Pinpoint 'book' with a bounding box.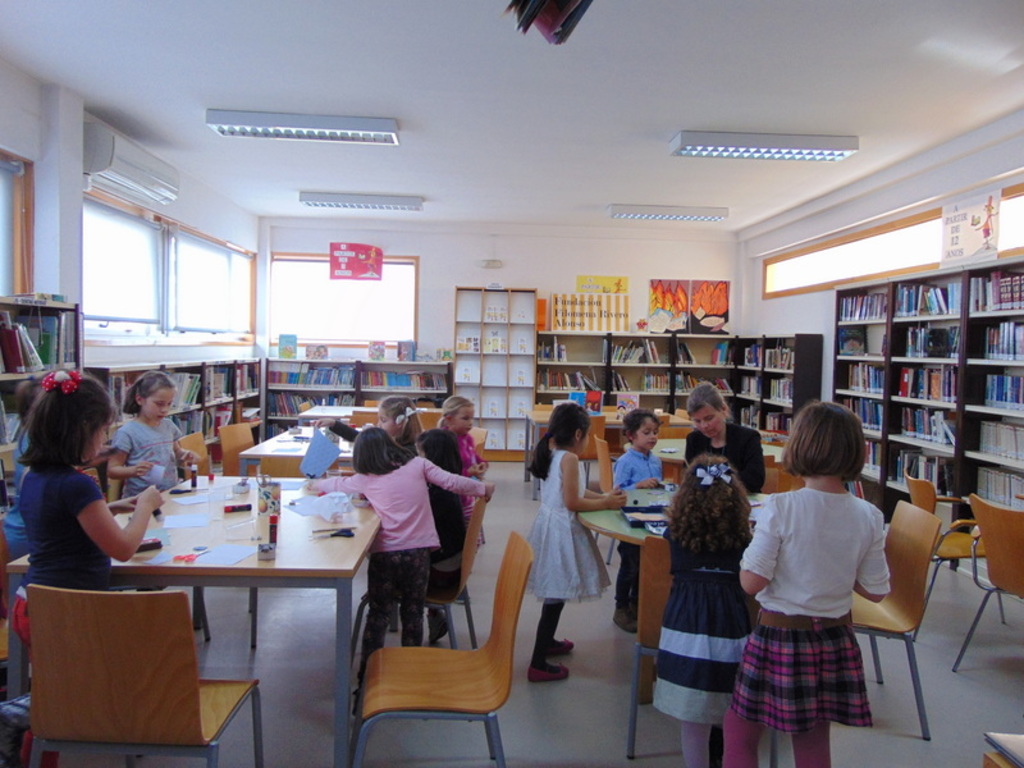
863/439/883/480.
